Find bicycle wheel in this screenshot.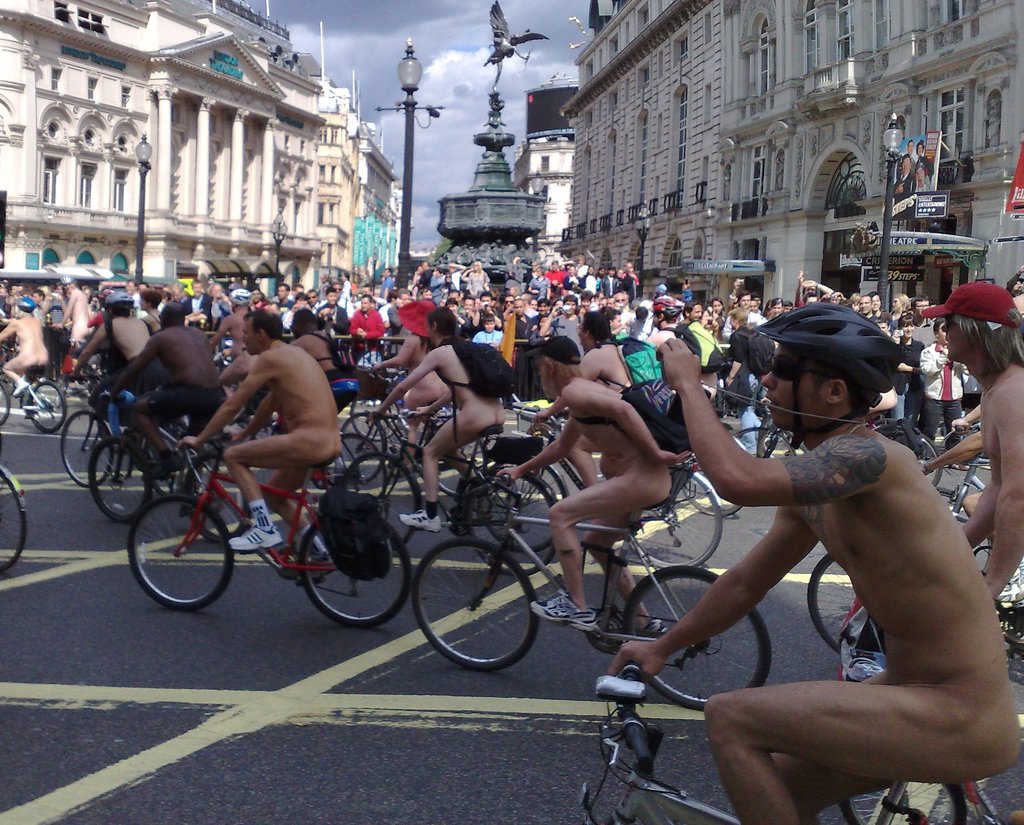
The bounding box for bicycle wheel is [31, 381, 64, 431].
